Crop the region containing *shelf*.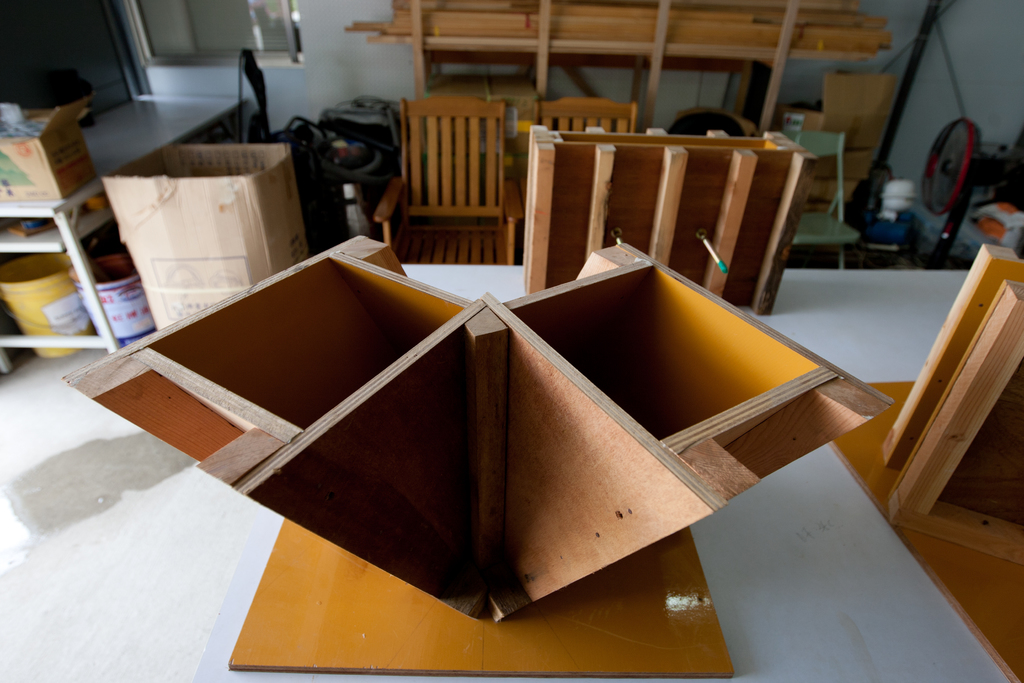
Crop region: [548, 0, 655, 45].
